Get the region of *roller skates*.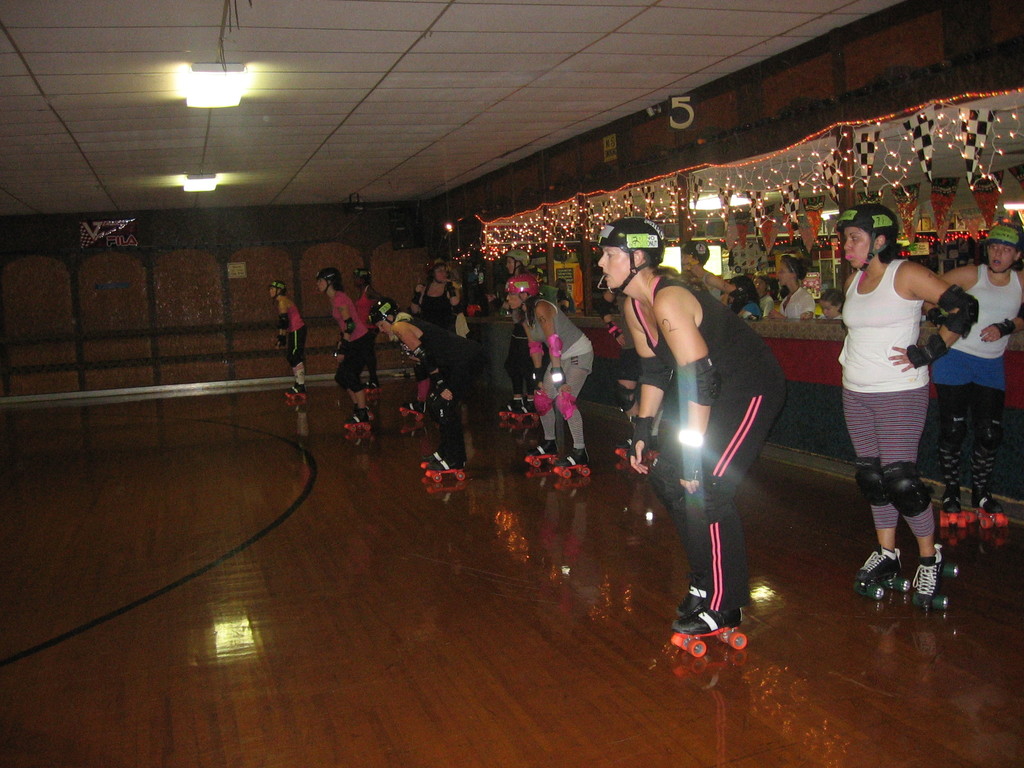
x1=501, y1=397, x2=524, y2=422.
